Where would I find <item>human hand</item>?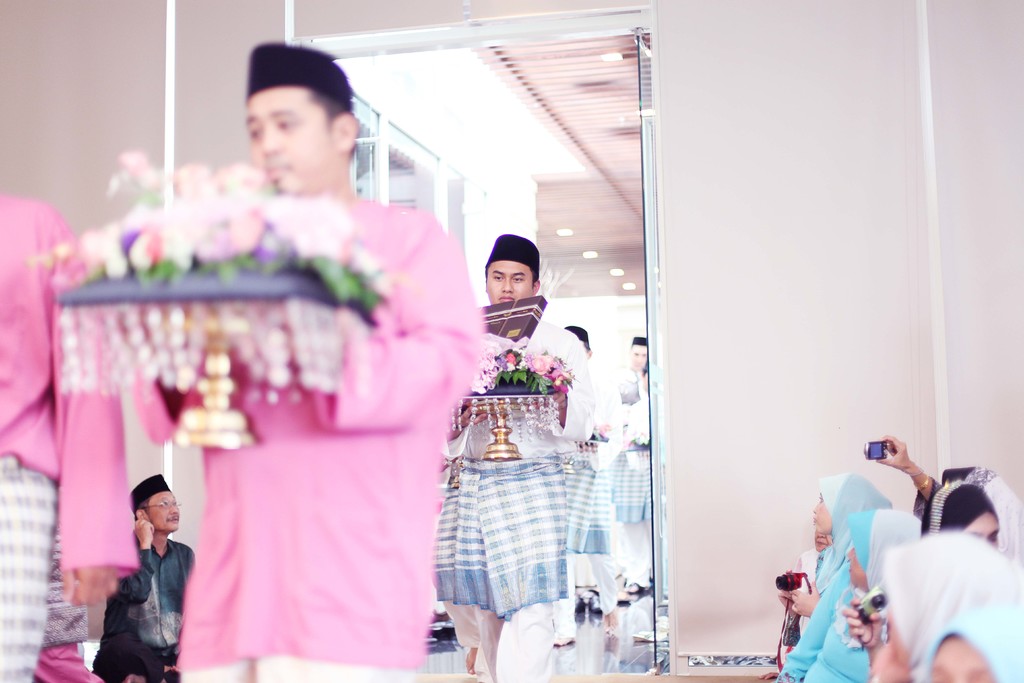
At 791,578,822,617.
